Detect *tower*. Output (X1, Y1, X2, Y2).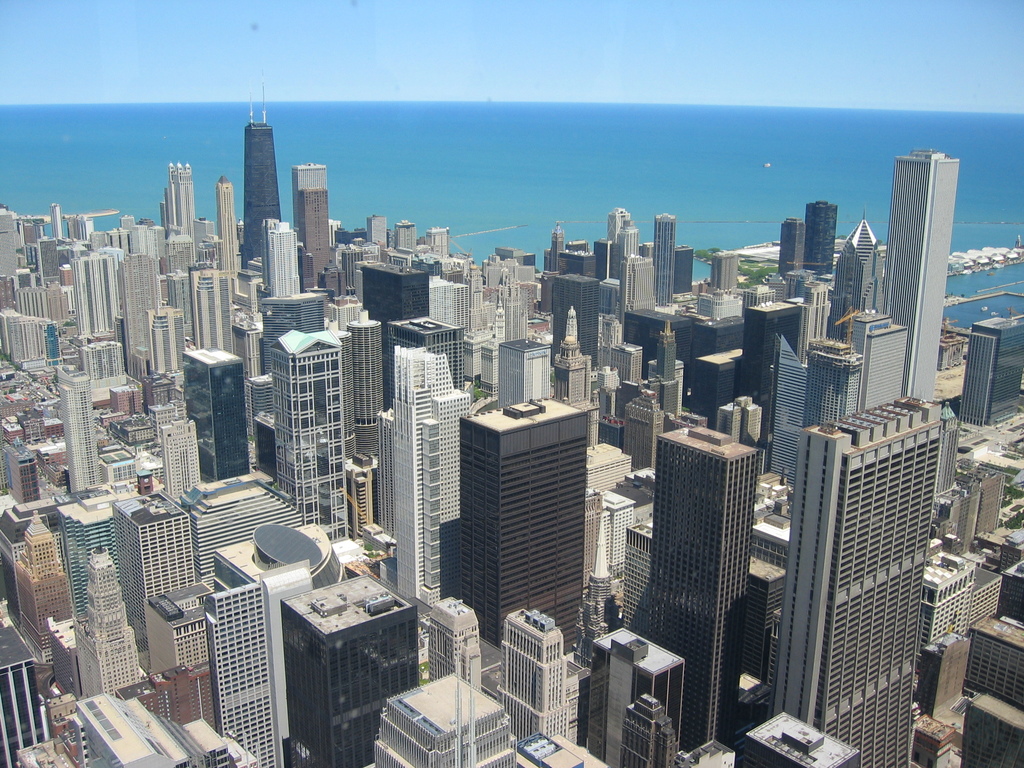
(653, 209, 674, 303).
